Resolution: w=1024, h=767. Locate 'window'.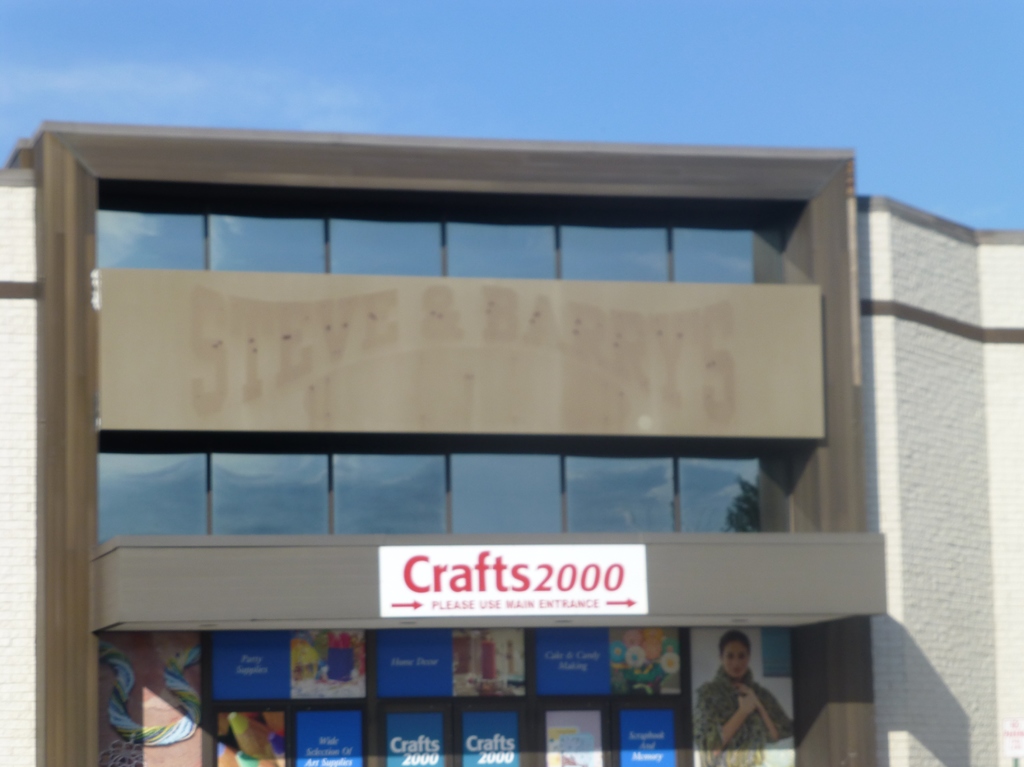
detection(207, 441, 332, 538).
